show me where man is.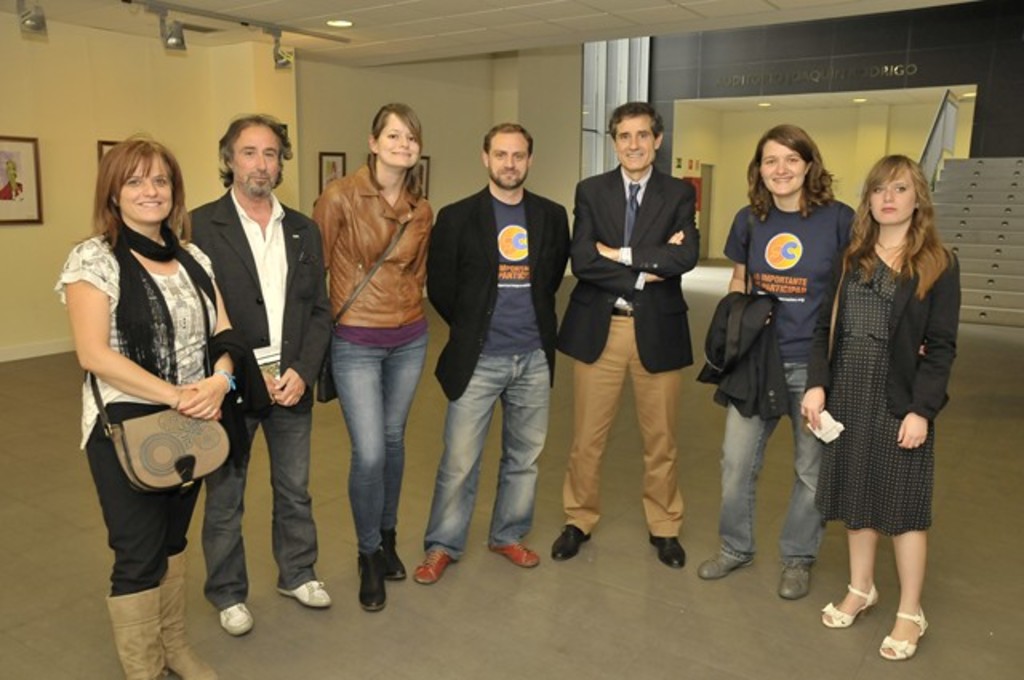
man is at x1=426, y1=120, x2=570, y2=587.
